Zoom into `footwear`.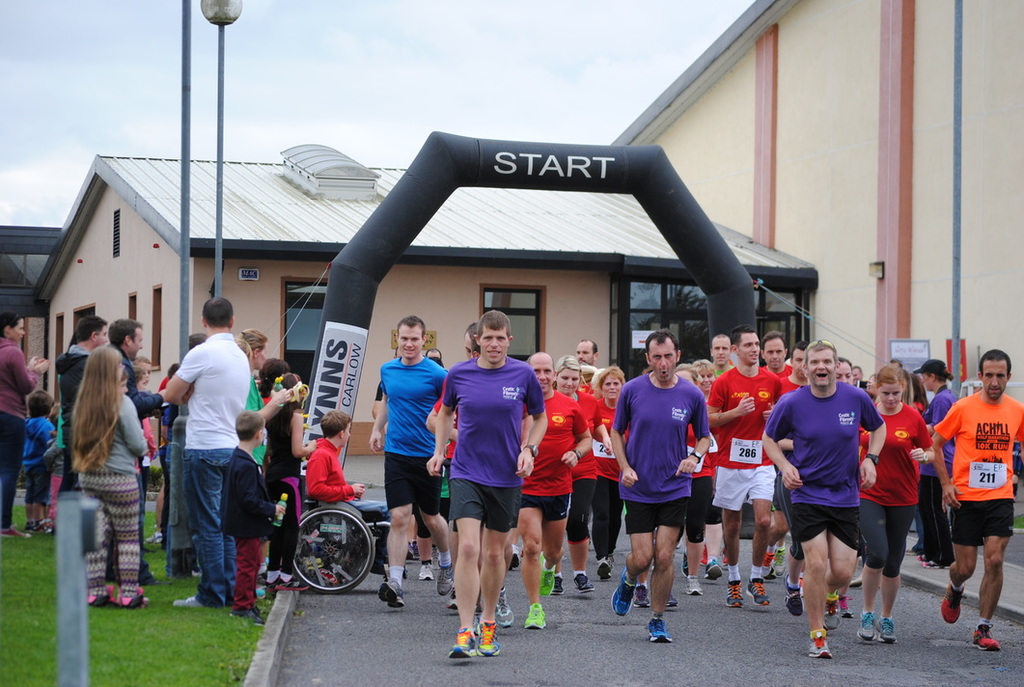
Zoom target: BBox(974, 621, 1000, 648).
